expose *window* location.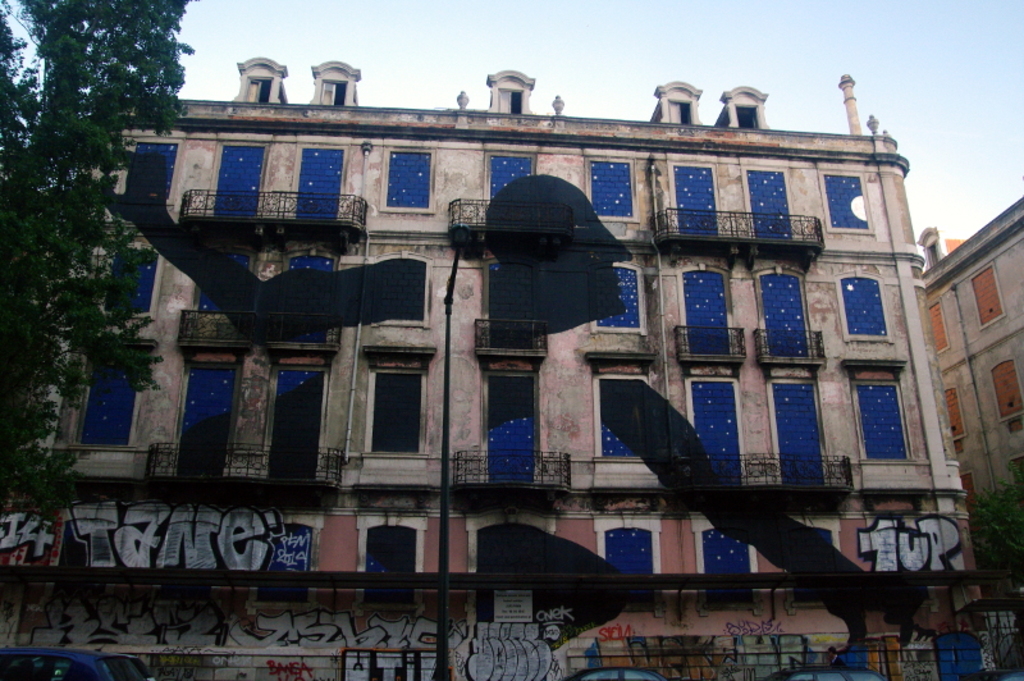
Exposed at [270,367,324,475].
